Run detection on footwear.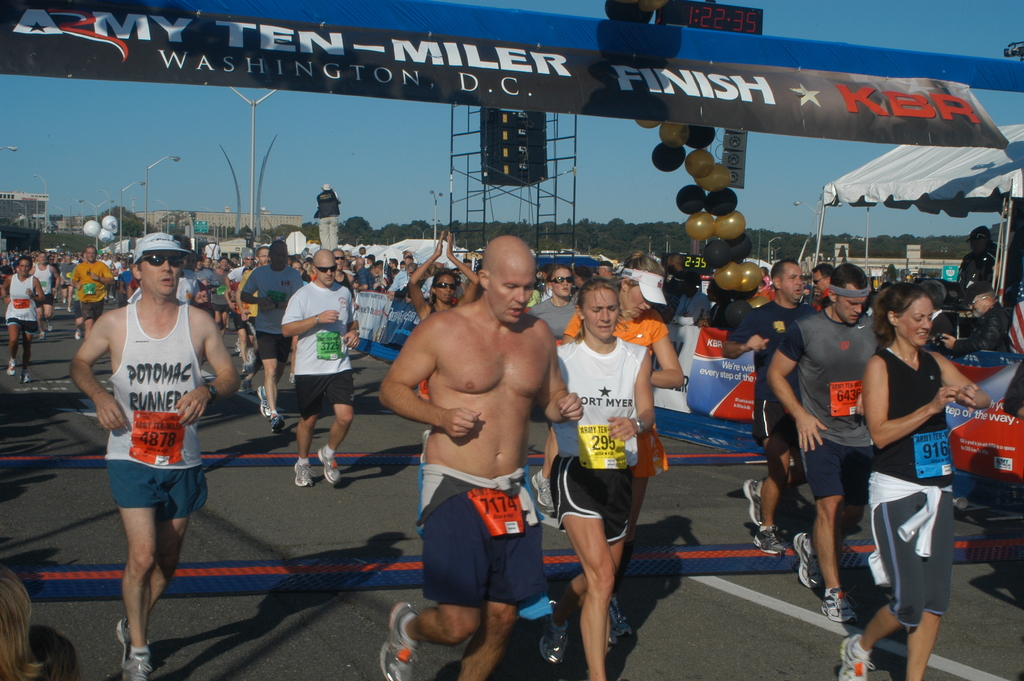
Result: box=[312, 449, 342, 489].
